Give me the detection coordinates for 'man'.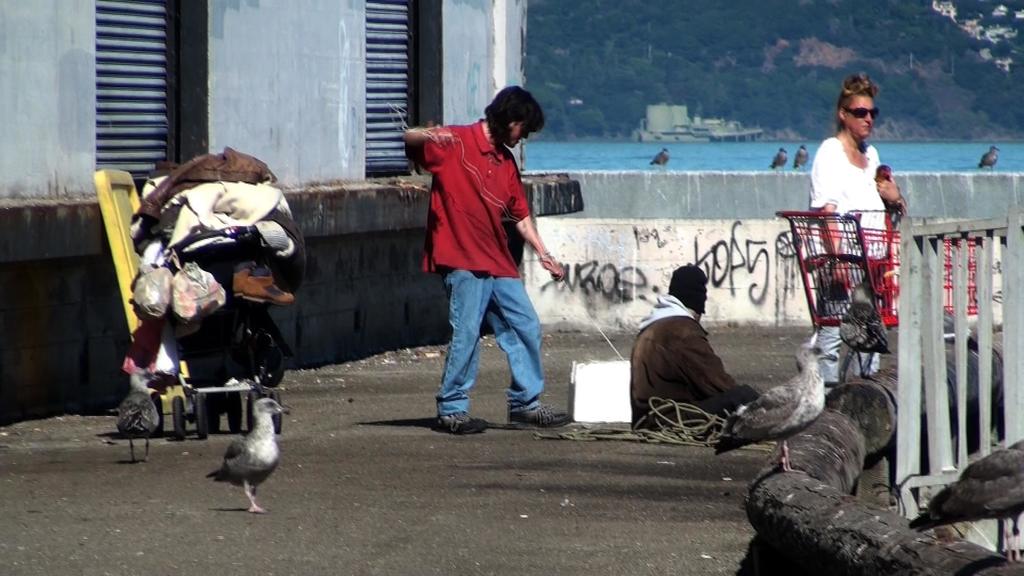
404 81 558 429.
